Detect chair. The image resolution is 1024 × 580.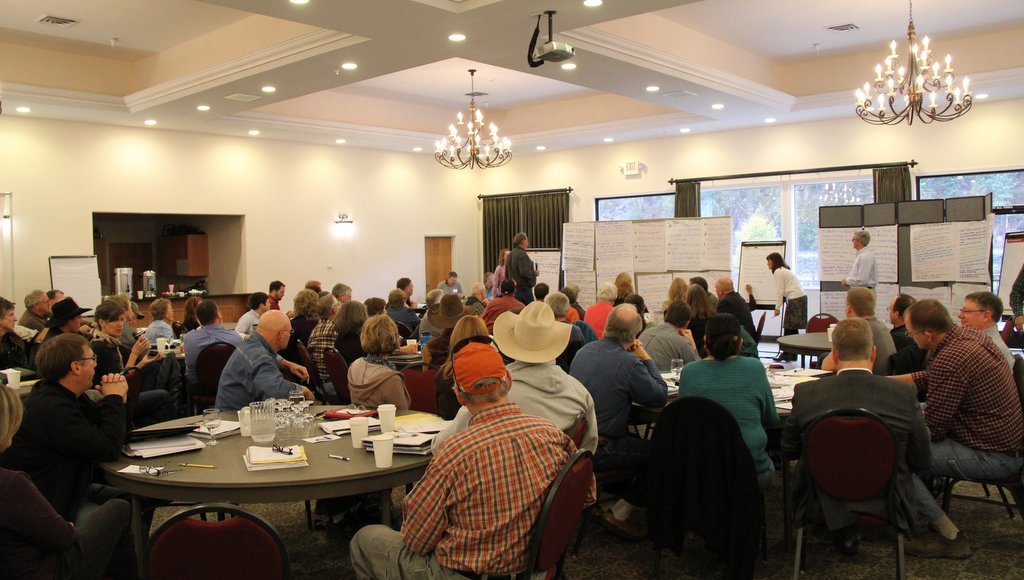
942:387:1023:540.
